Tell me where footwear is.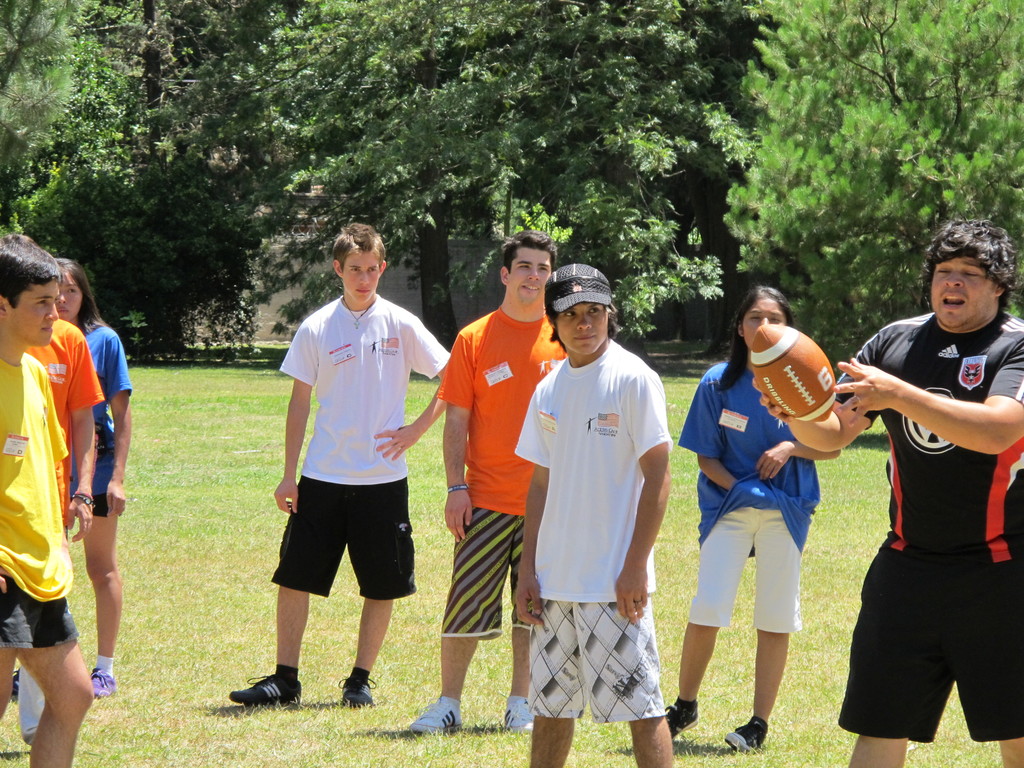
footwear is at l=3, t=668, r=27, b=717.
